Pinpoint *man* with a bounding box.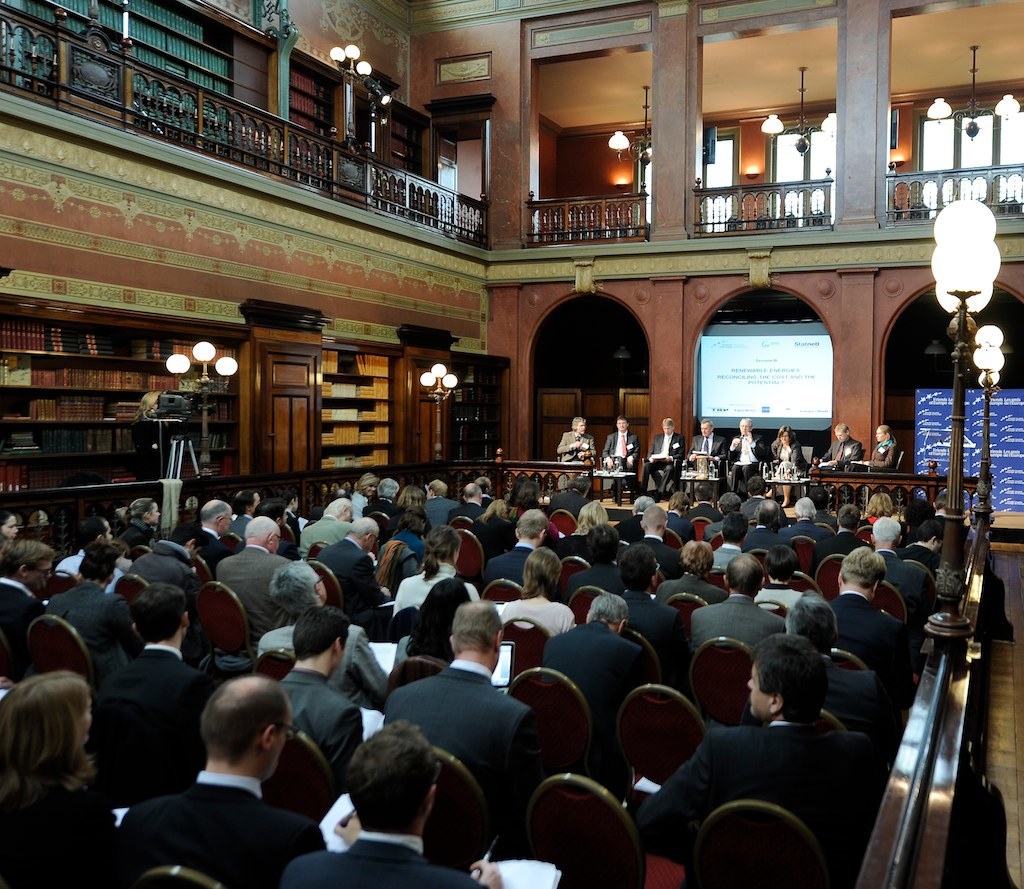
366, 476, 401, 517.
